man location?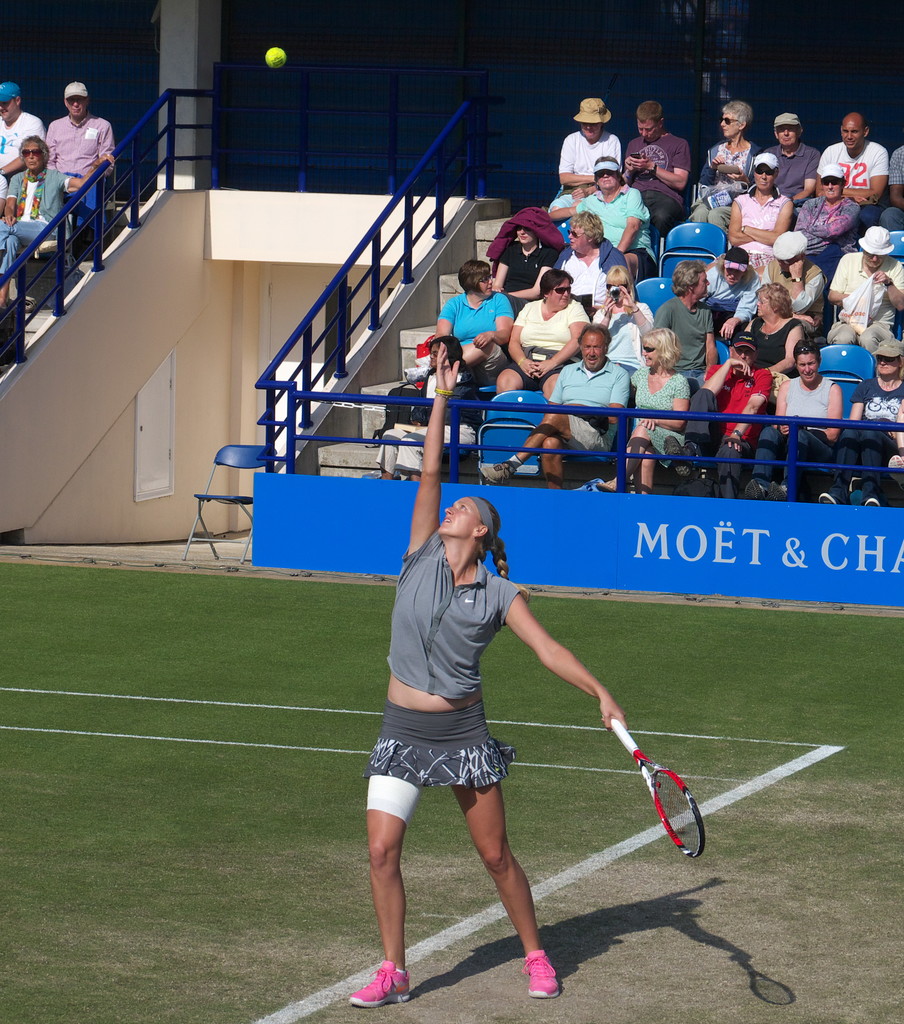
<bbox>625, 101, 688, 234</bbox>
